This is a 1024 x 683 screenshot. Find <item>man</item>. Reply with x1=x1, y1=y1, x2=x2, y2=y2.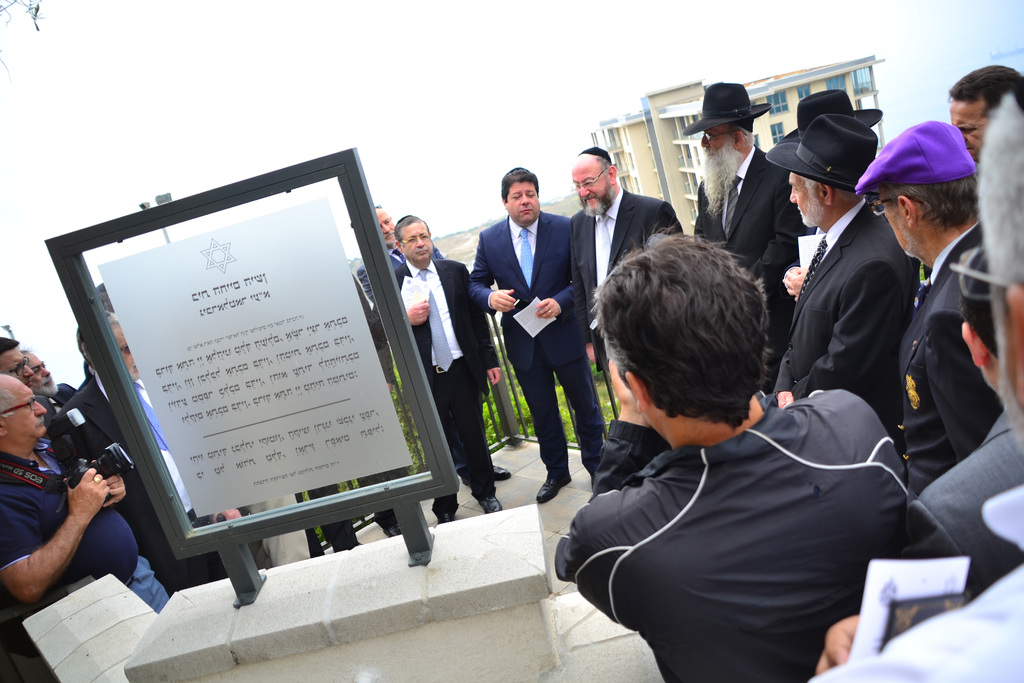
x1=810, y1=89, x2=1023, y2=682.
